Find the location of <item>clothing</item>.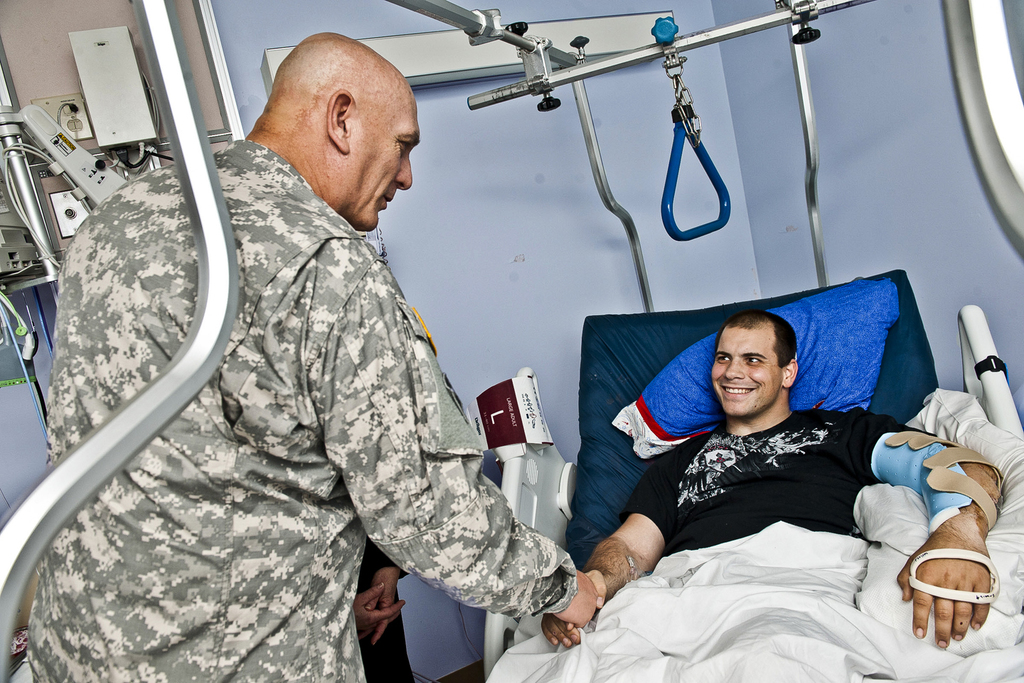
Location: locate(585, 328, 961, 660).
